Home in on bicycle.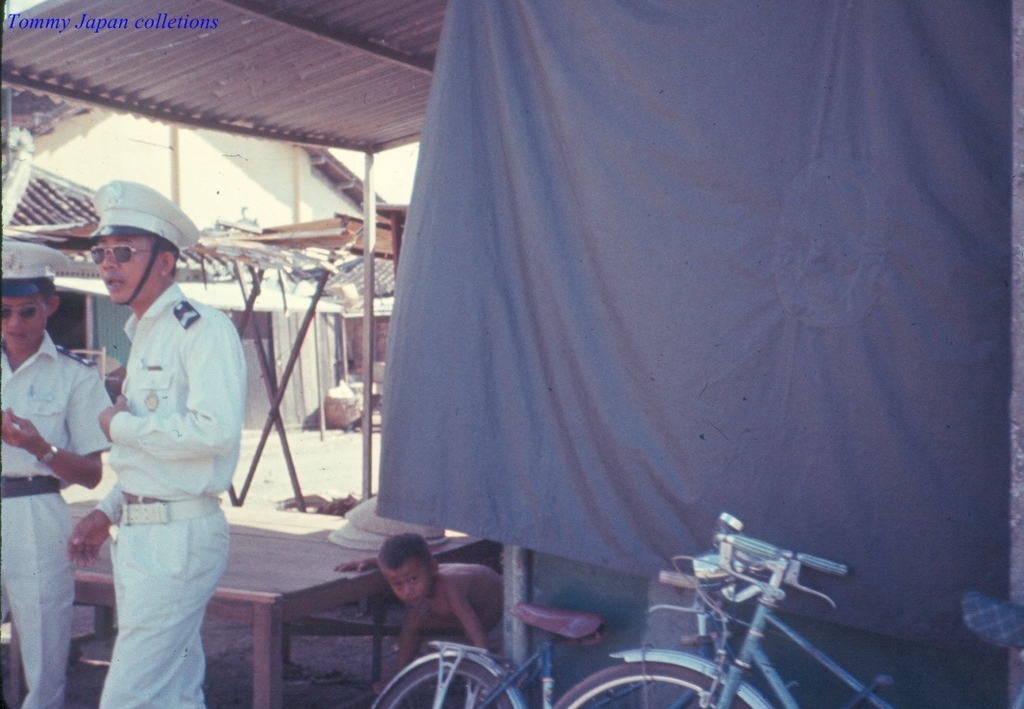
Homed in at select_region(362, 598, 613, 708).
